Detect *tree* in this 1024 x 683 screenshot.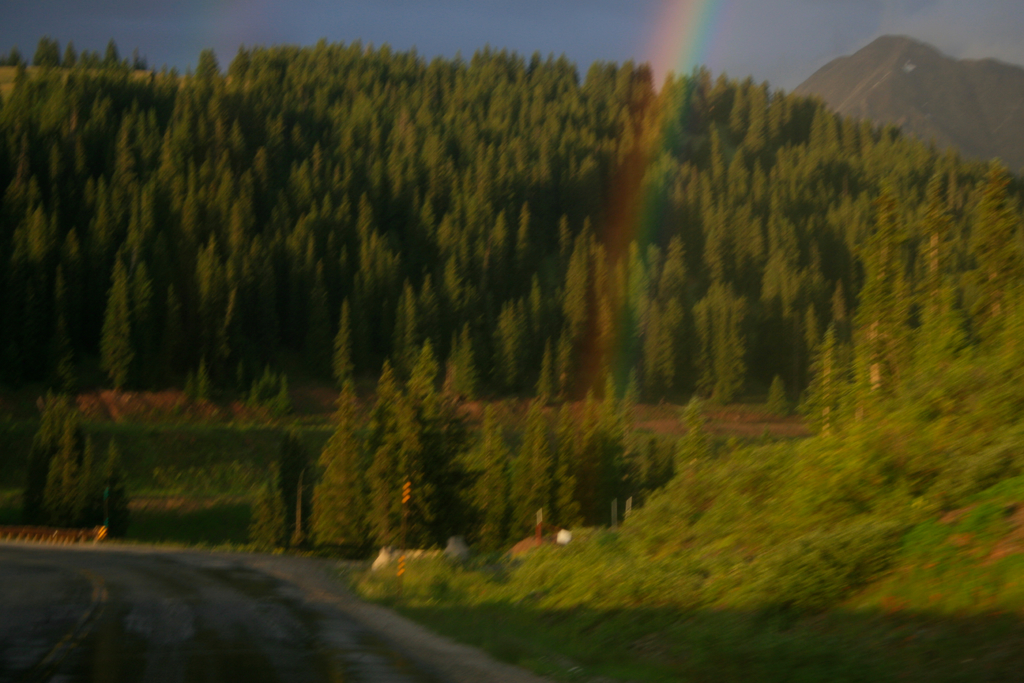
Detection: box=[136, 392, 214, 545].
